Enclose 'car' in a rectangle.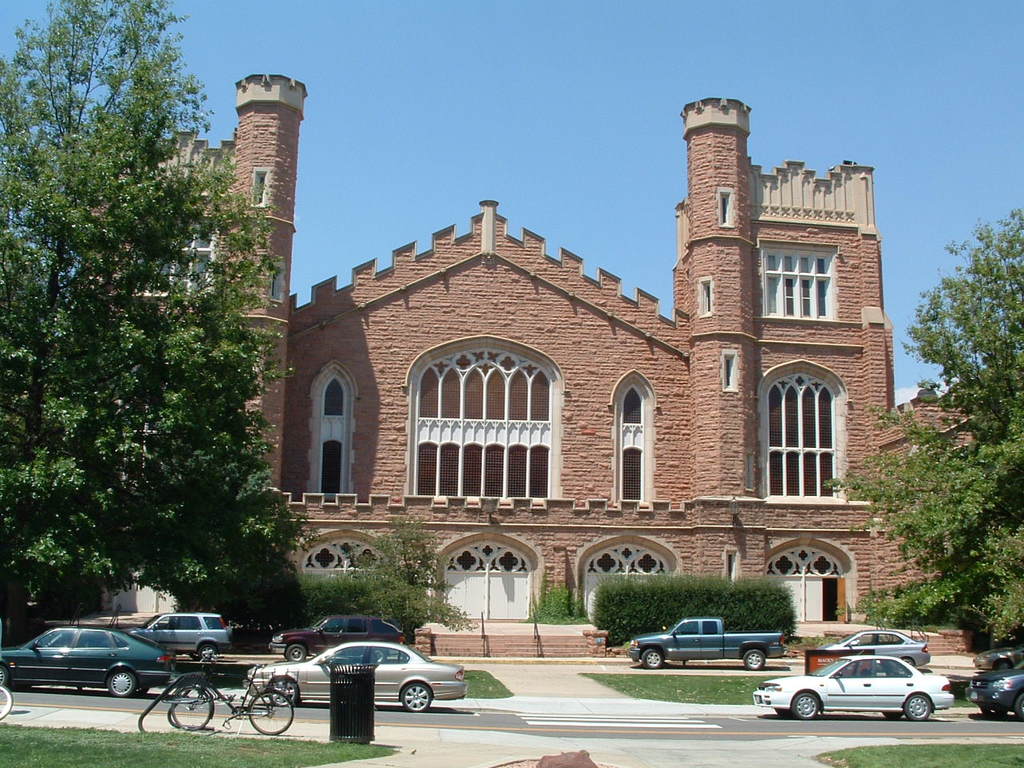
bbox=(966, 660, 1023, 722).
